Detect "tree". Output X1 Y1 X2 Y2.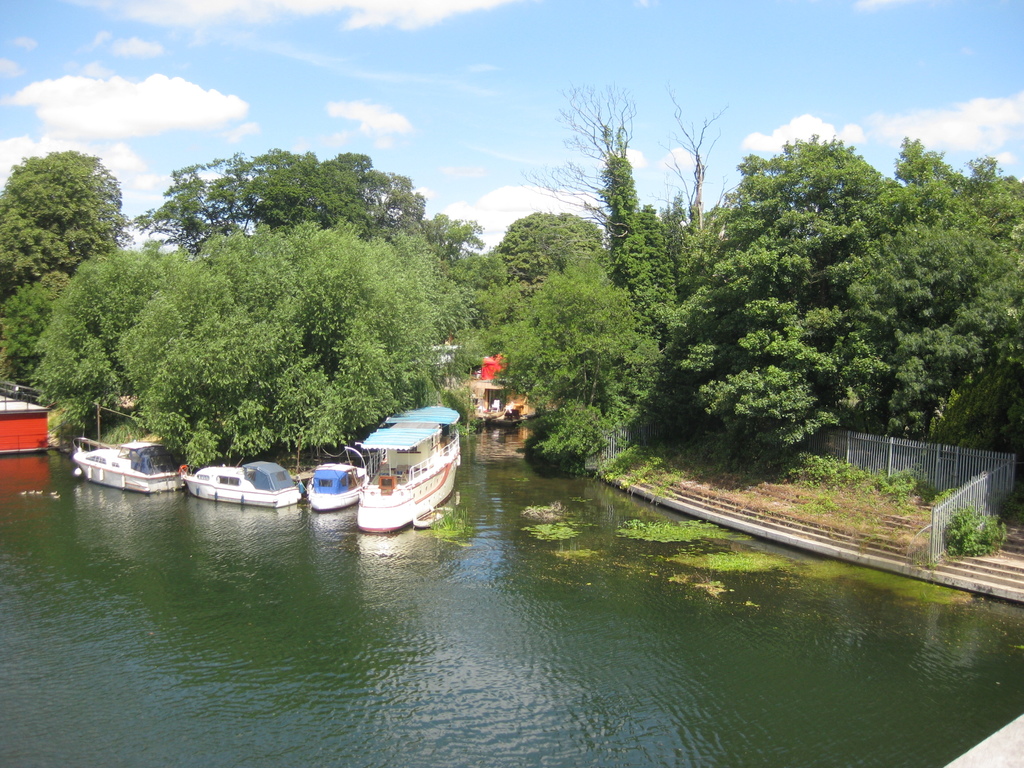
544 73 680 344.
